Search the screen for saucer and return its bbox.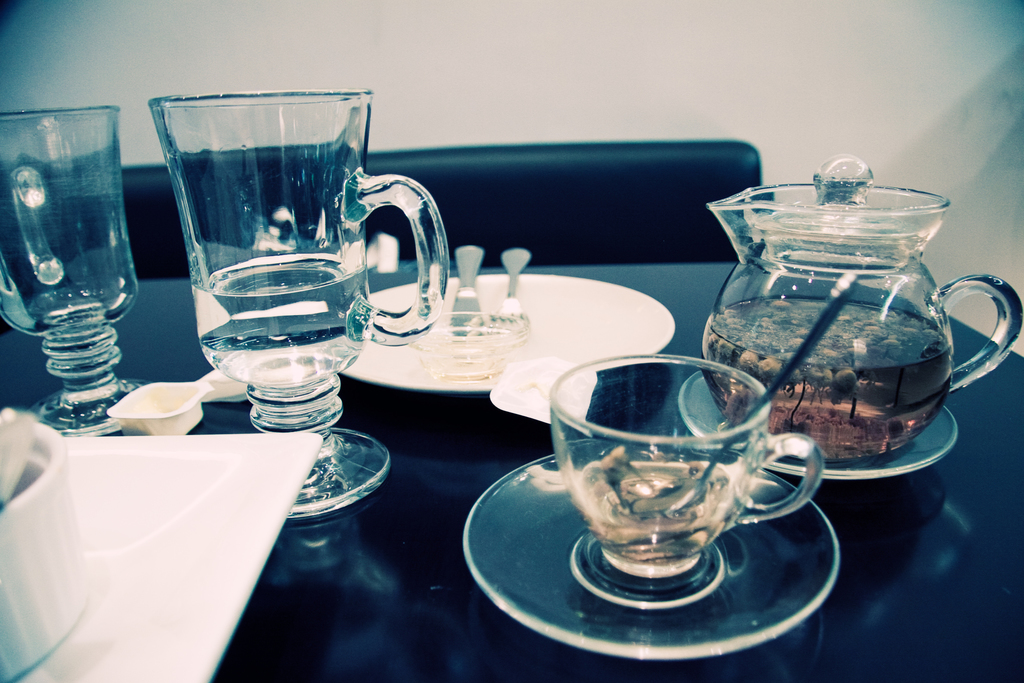
Found: select_region(460, 440, 841, 660).
